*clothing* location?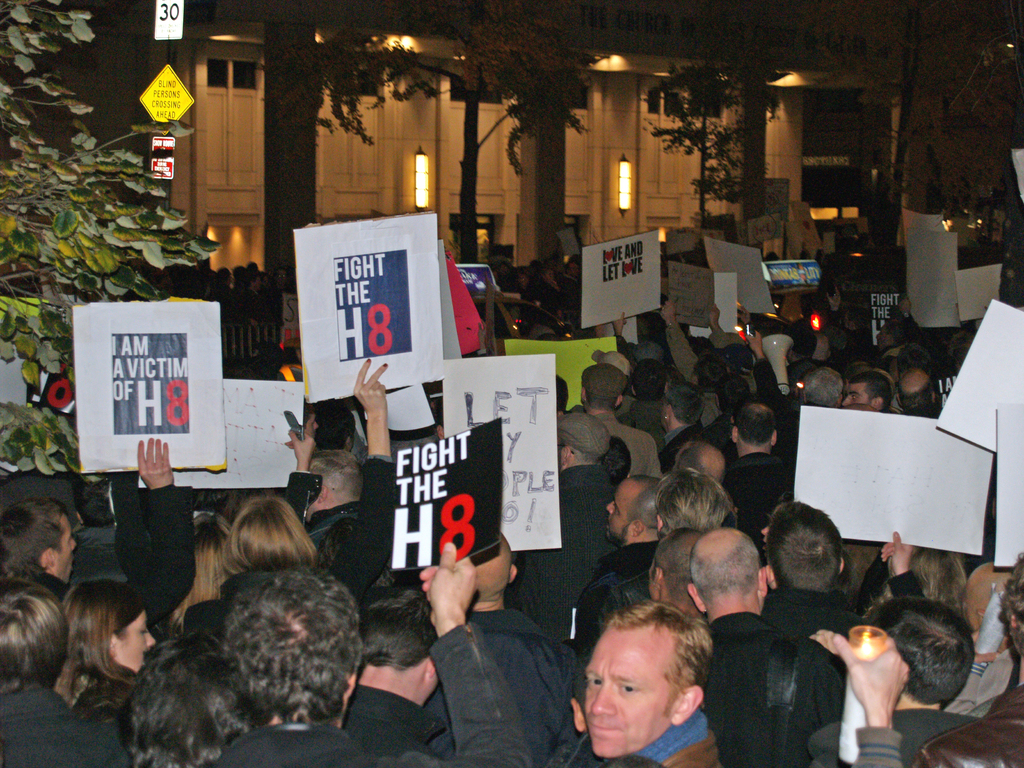
x1=811 y1=715 x2=982 y2=767
